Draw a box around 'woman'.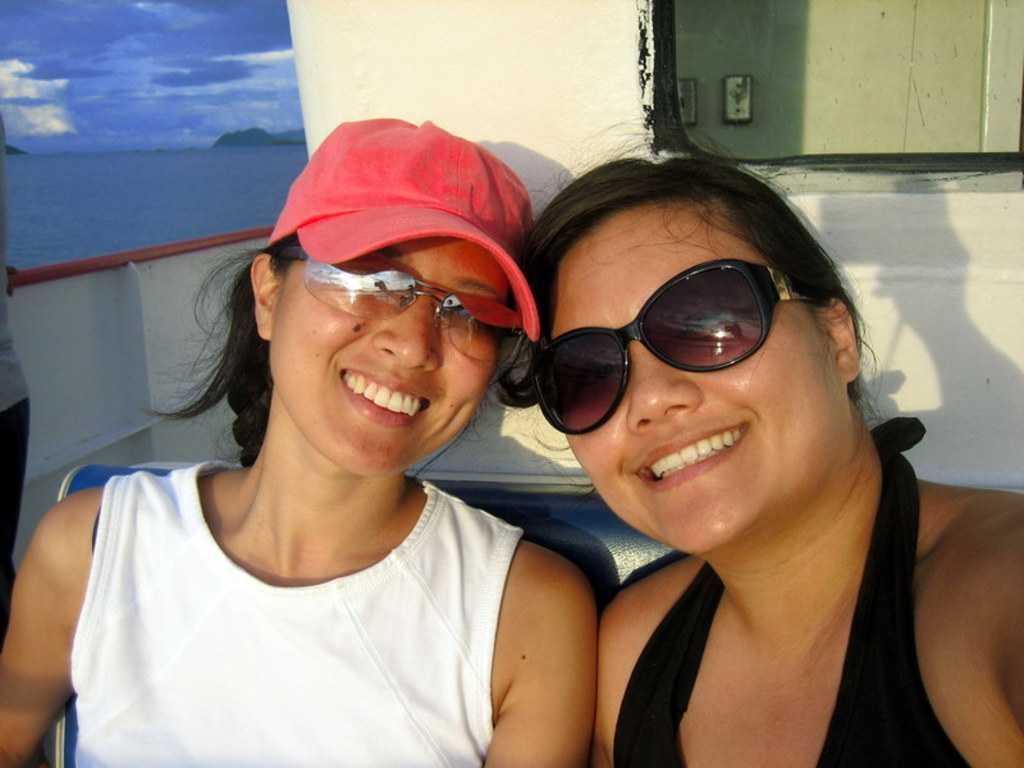
l=508, t=141, r=1023, b=767.
